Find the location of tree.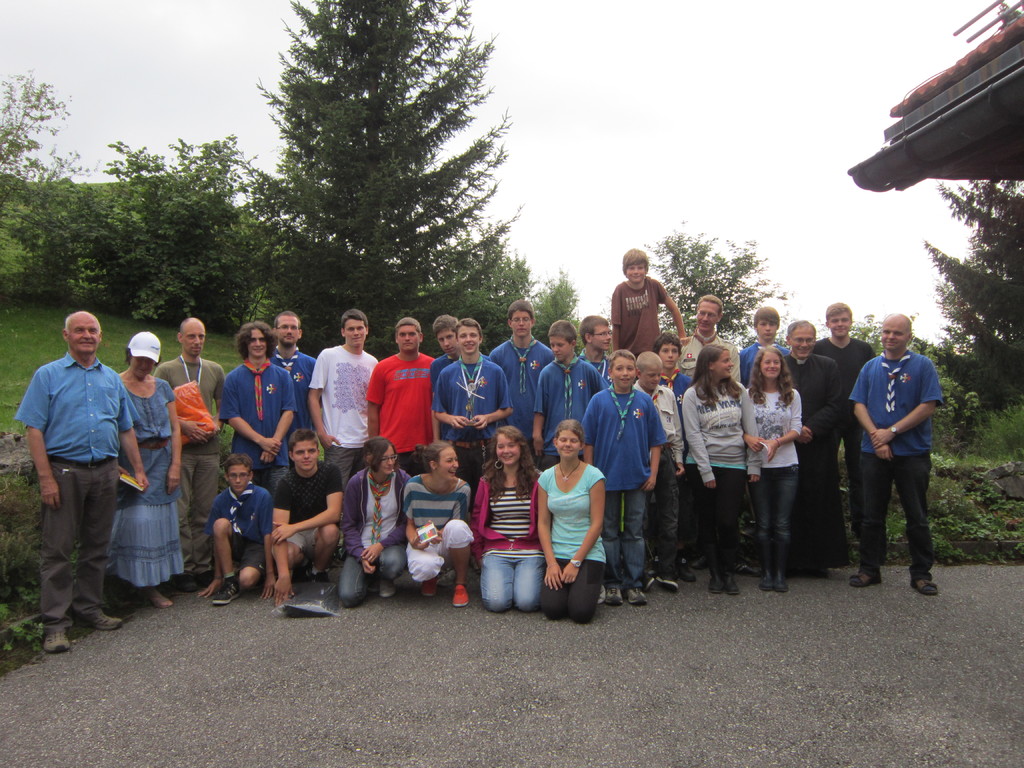
Location: {"left": 639, "top": 227, "right": 780, "bottom": 360}.
